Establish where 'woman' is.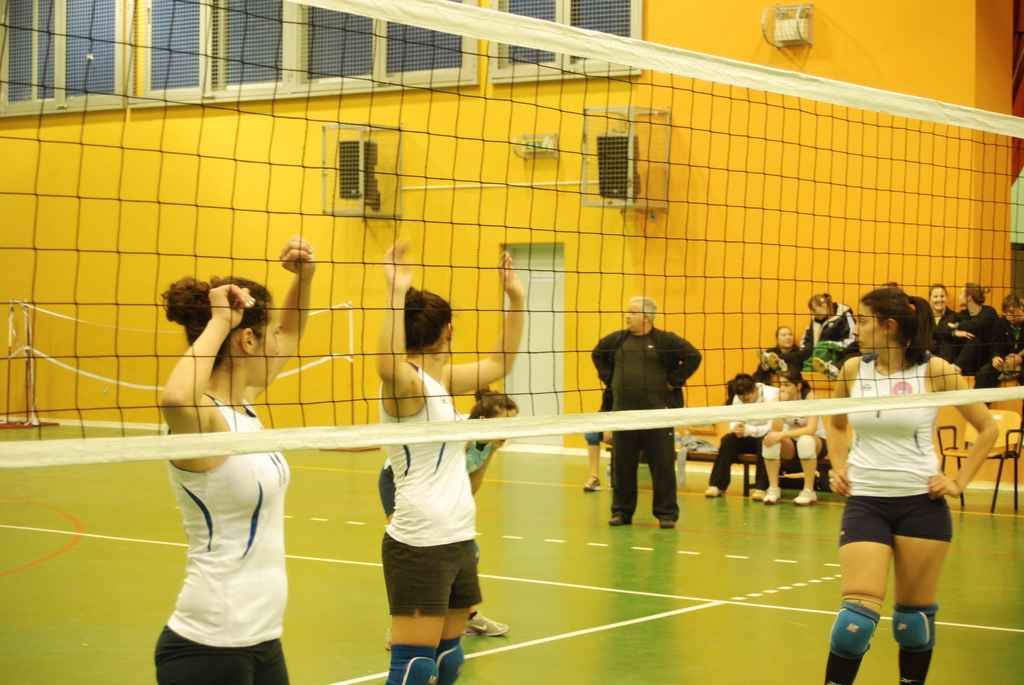
Established at 828, 289, 1001, 684.
